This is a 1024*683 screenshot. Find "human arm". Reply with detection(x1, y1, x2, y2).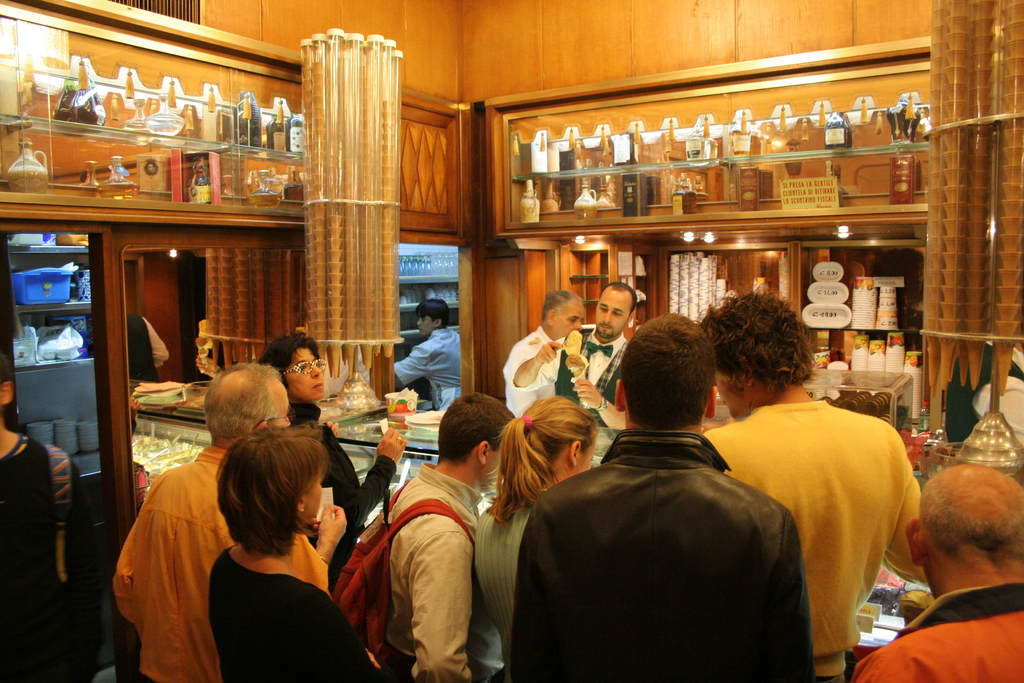
detection(109, 504, 143, 627).
